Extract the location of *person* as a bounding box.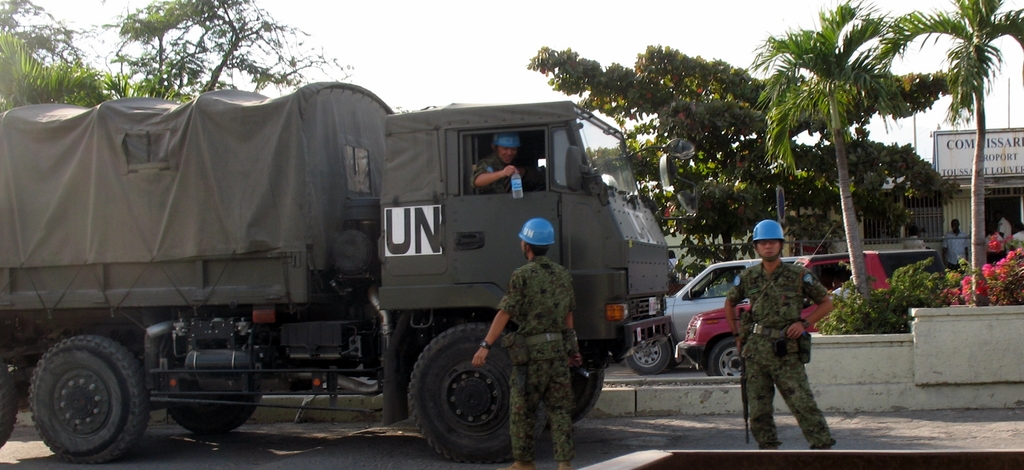
[left=940, top=220, right=970, bottom=276].
